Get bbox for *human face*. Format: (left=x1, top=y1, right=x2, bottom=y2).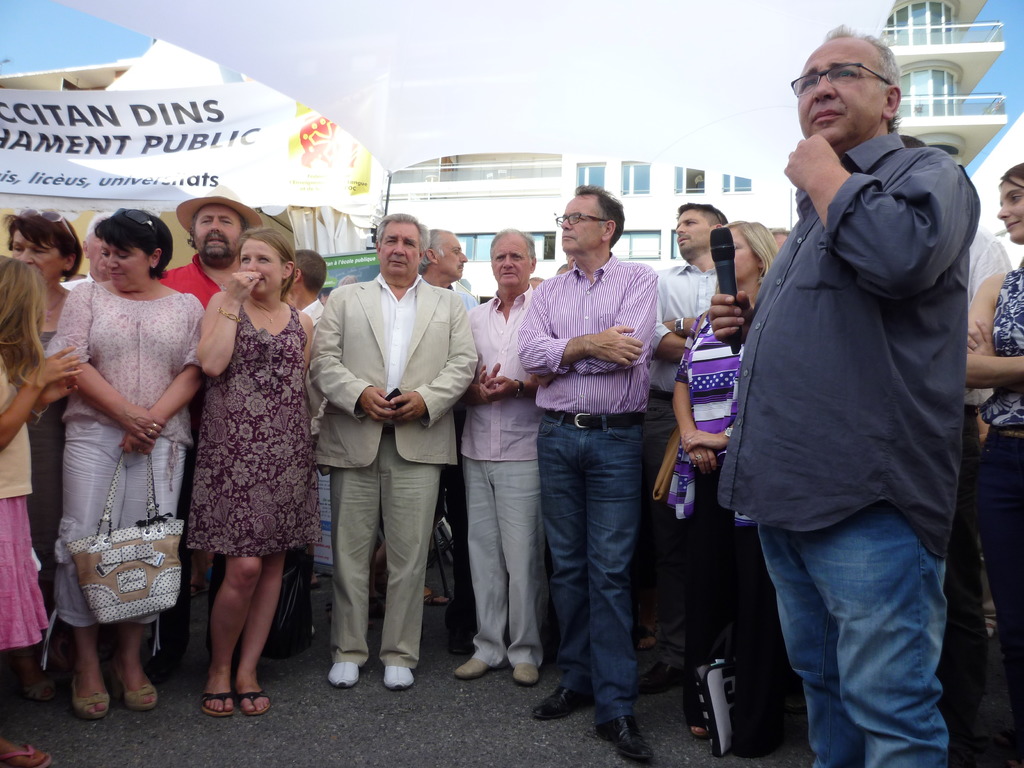
(left=86, top=236, right=104, bottom=271).
